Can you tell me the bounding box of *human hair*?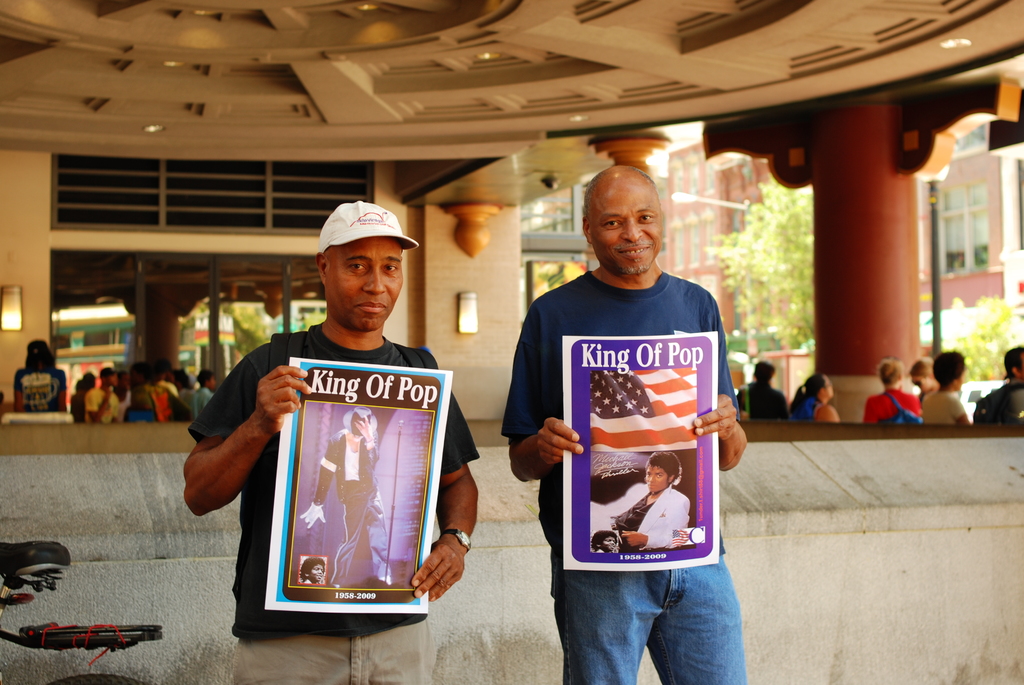
24,340,55,363.
